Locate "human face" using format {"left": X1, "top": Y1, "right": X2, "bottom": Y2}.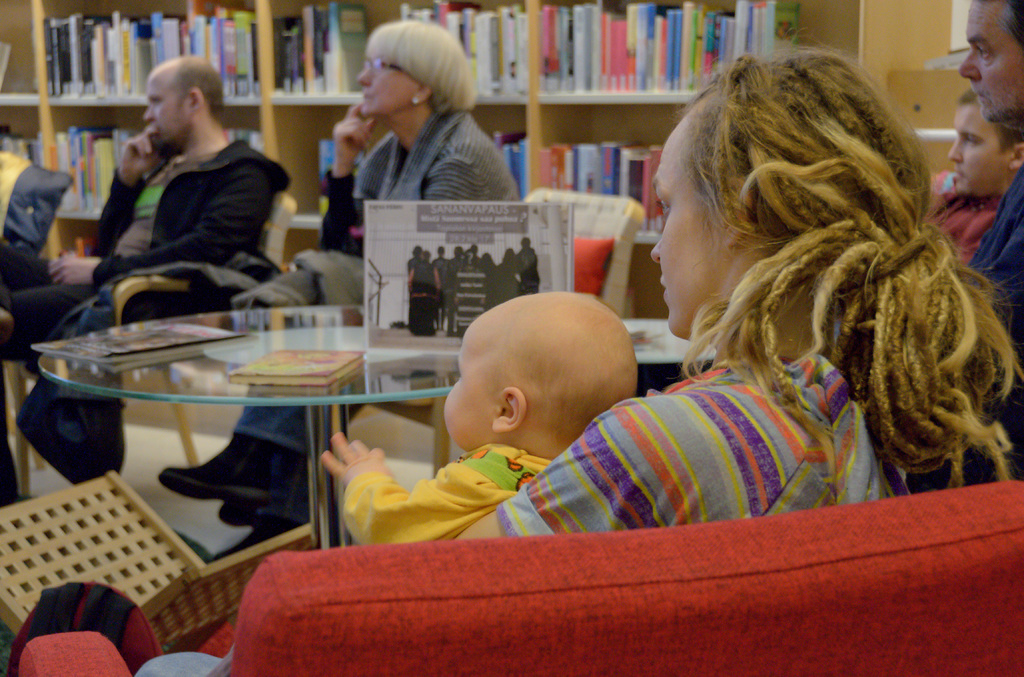
{"left": 356, "top": 60, "right": 414, "bottom": 118}.
